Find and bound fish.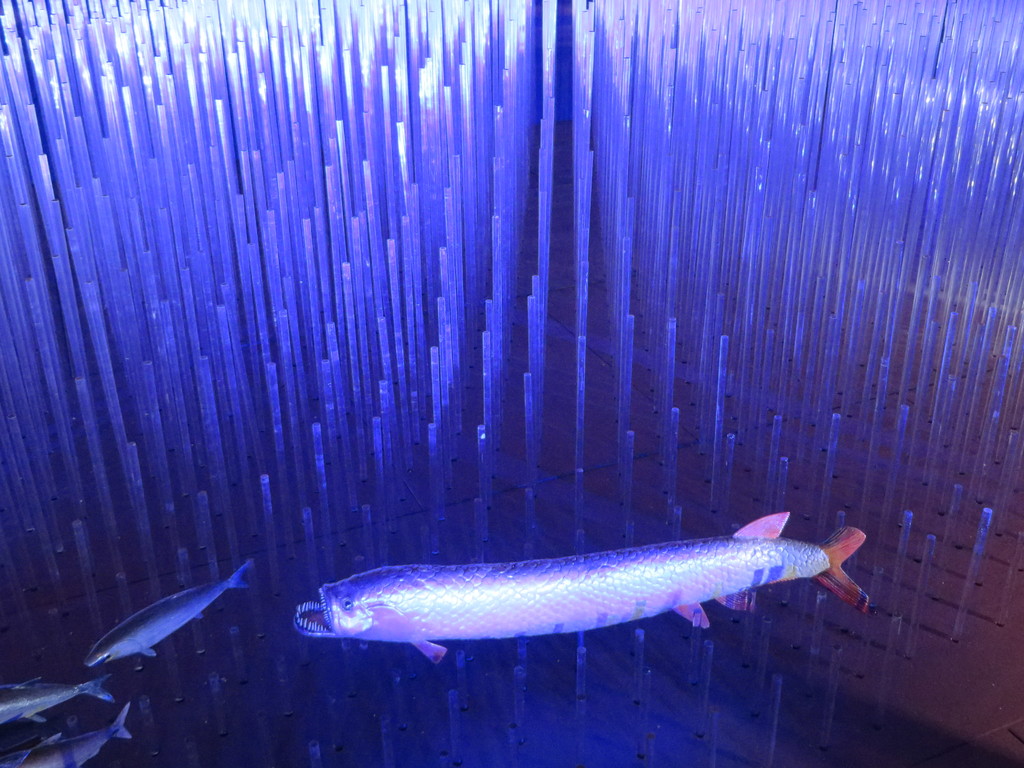
Bound: [left=0, top=705, right=131, bottom=767].
